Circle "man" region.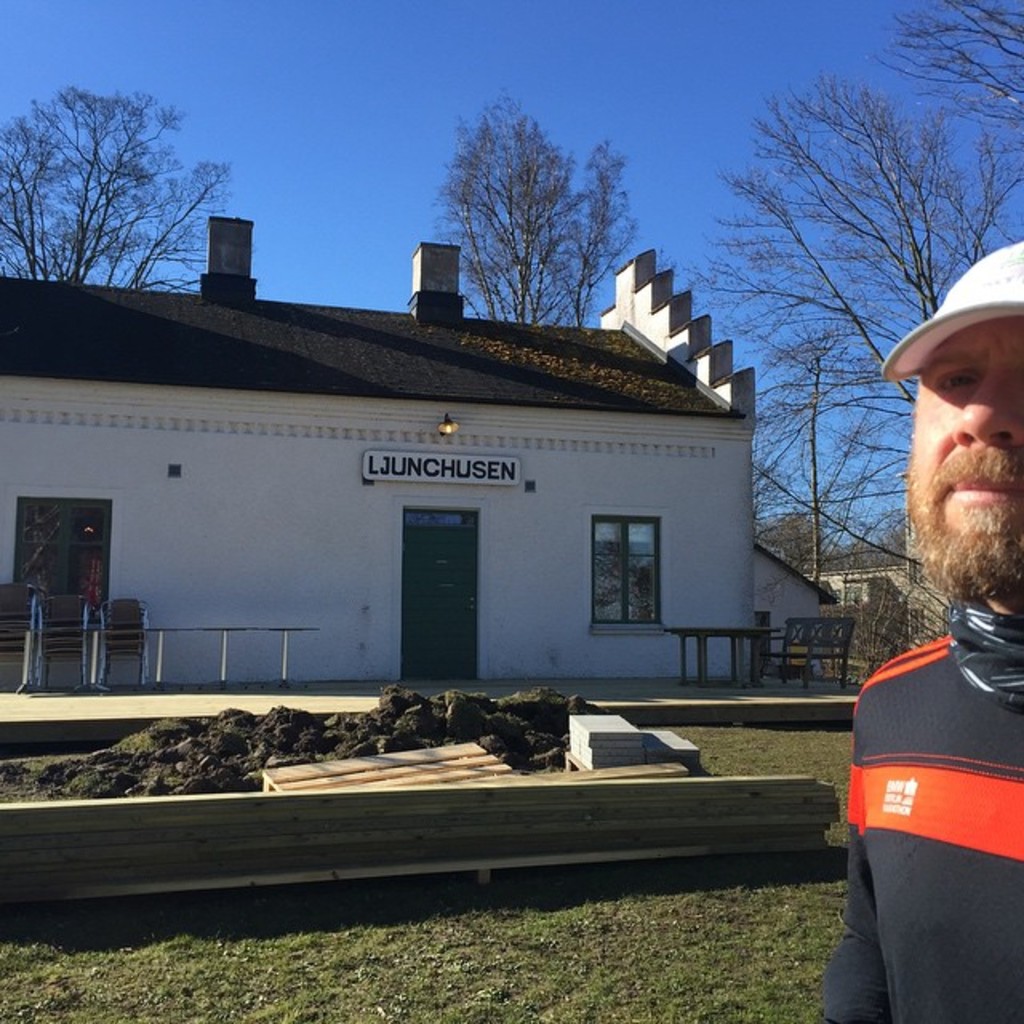
Region: (x1=811, y1=354, x2=1023, y2=979).
